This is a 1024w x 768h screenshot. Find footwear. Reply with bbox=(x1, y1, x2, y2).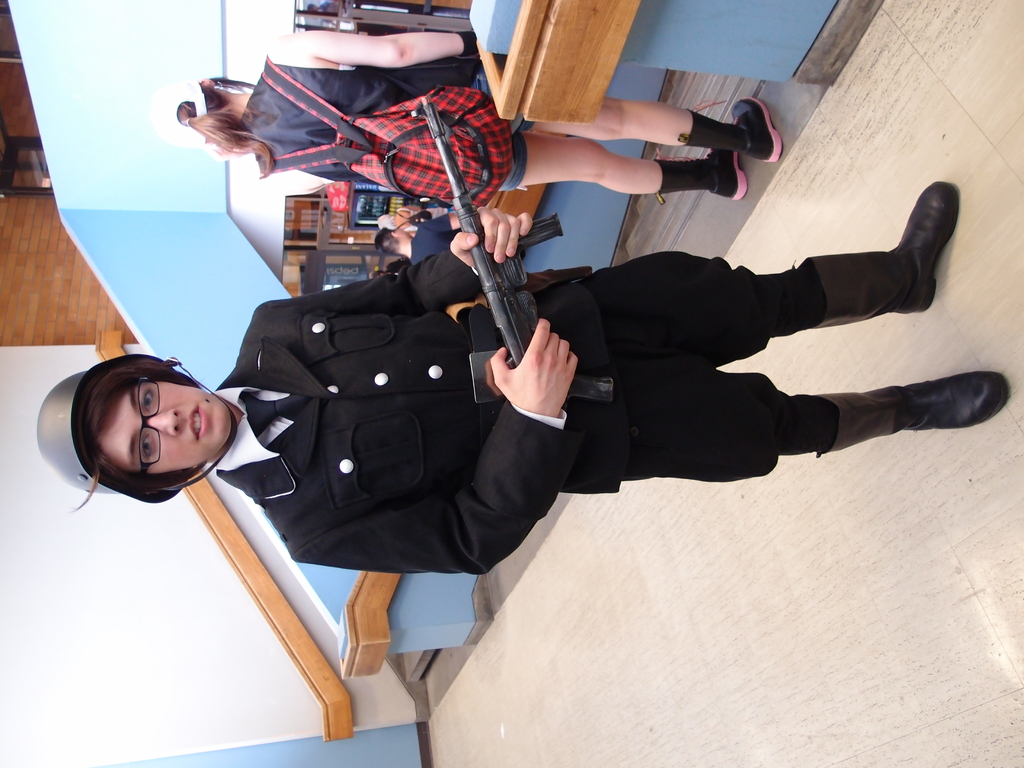
bbox=(660, 147, 753, 204).
